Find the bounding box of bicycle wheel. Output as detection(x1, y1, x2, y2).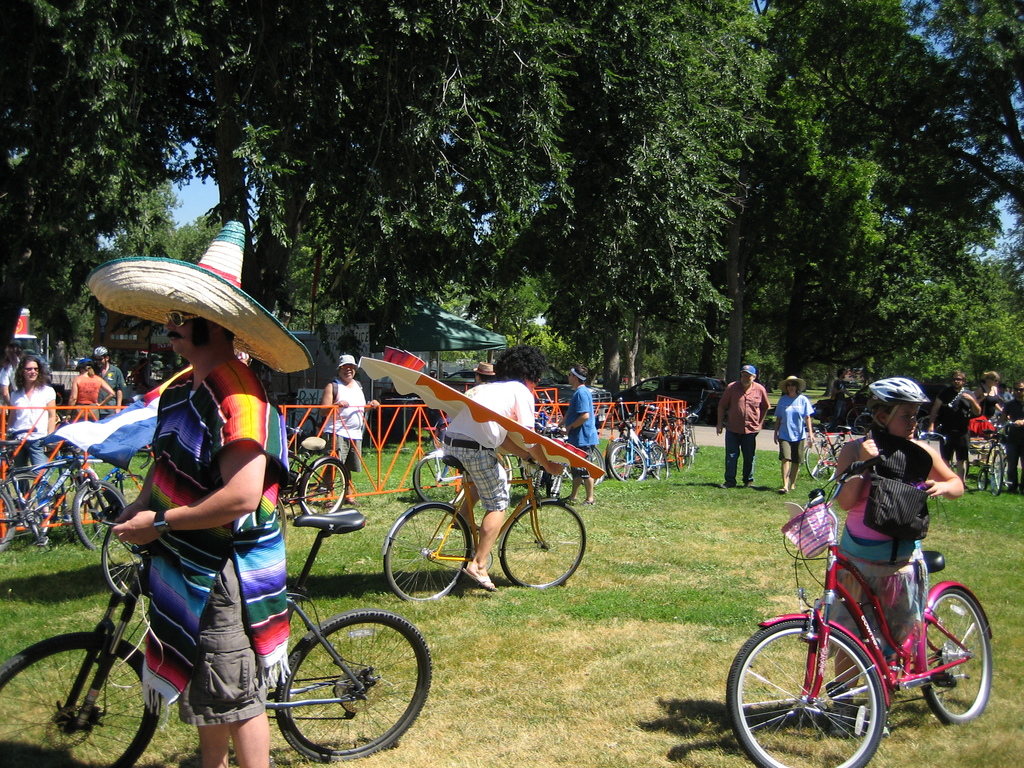
detection(845, 405, 867, 435).
